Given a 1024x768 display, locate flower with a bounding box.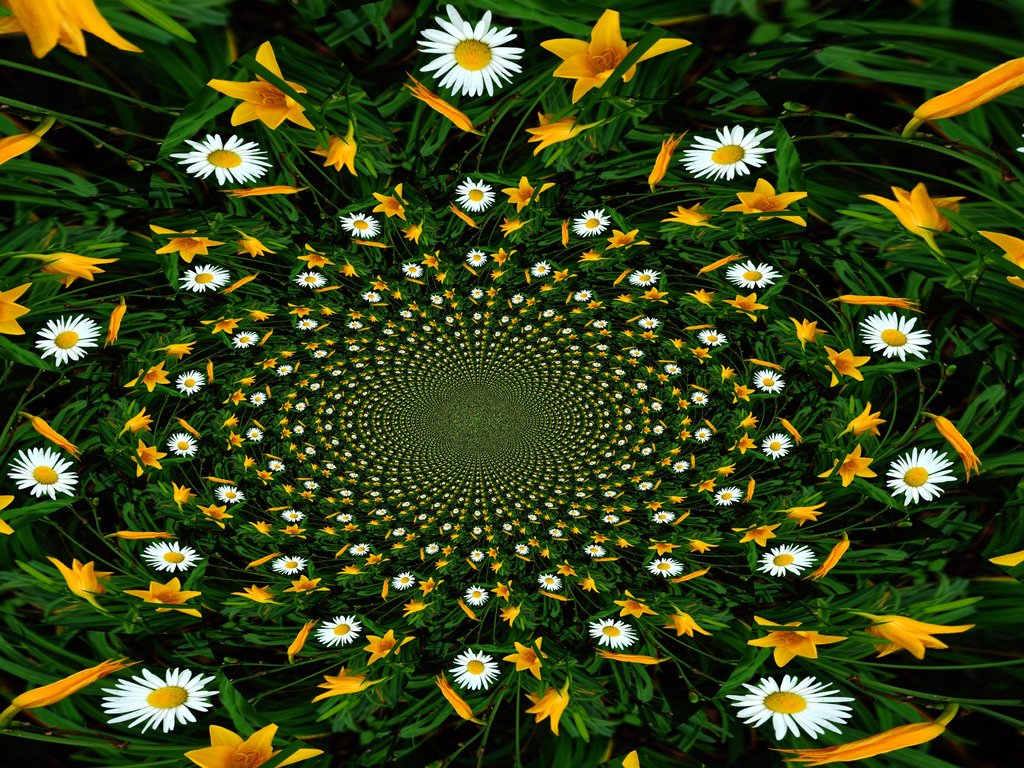
Located: [732, 435, 756, 457].
